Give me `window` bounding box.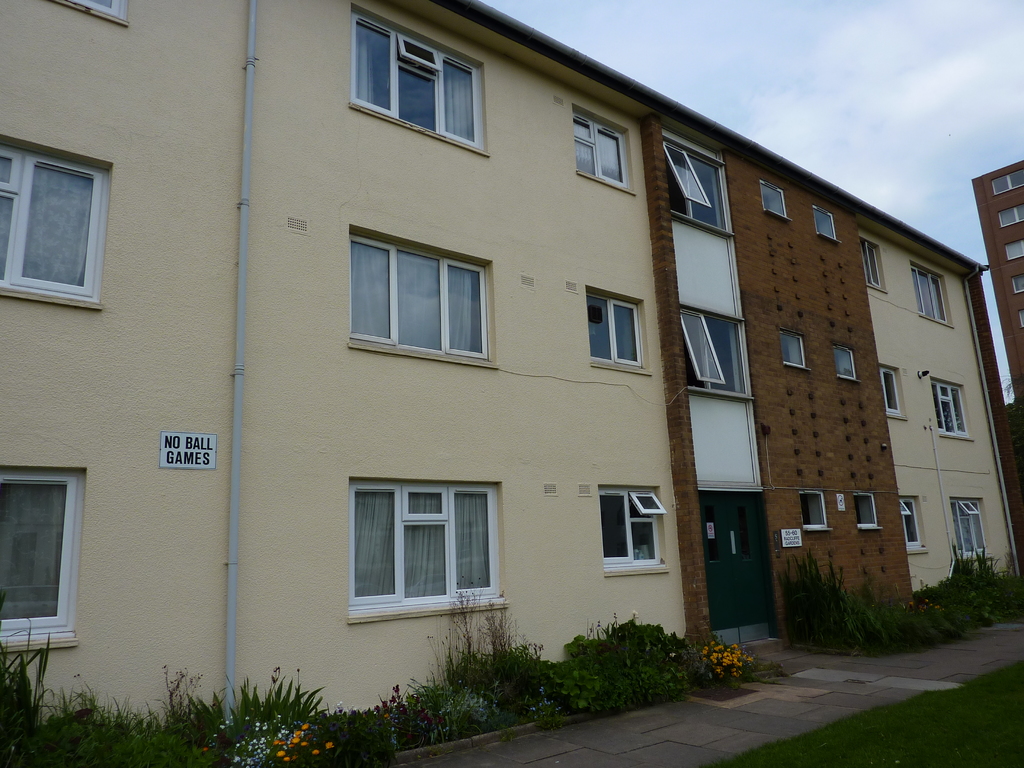
[x1=599, y1=492, x2=668, y2=572].
